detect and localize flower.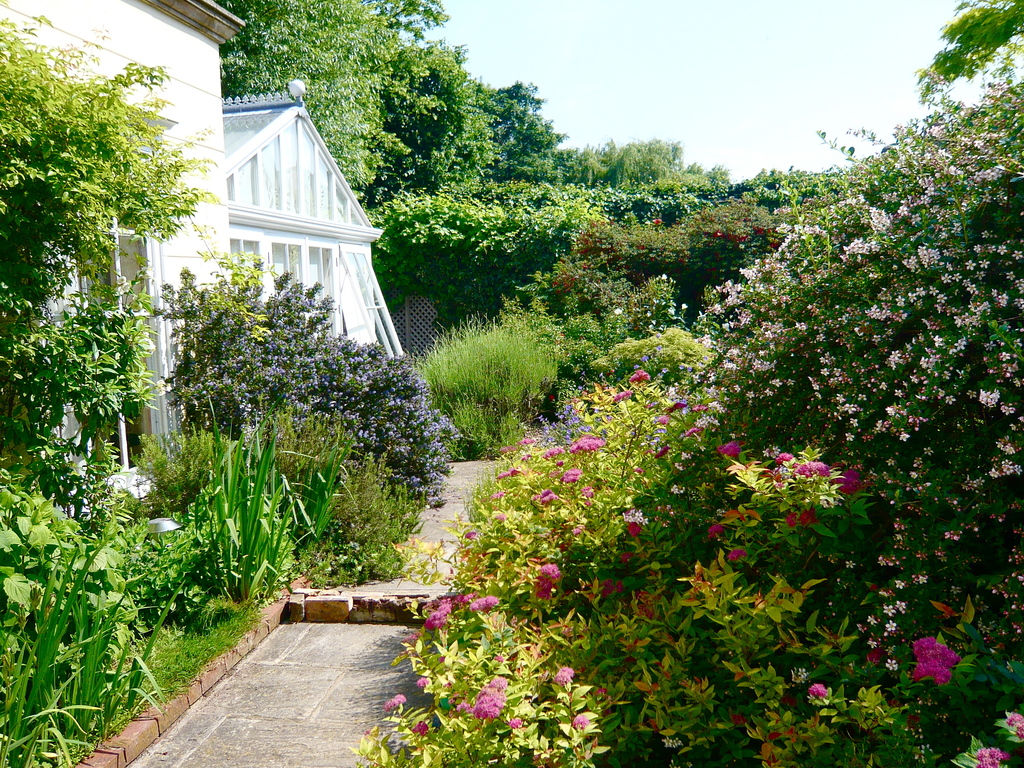
Localized at BBox(472, 589, 495, 617).
